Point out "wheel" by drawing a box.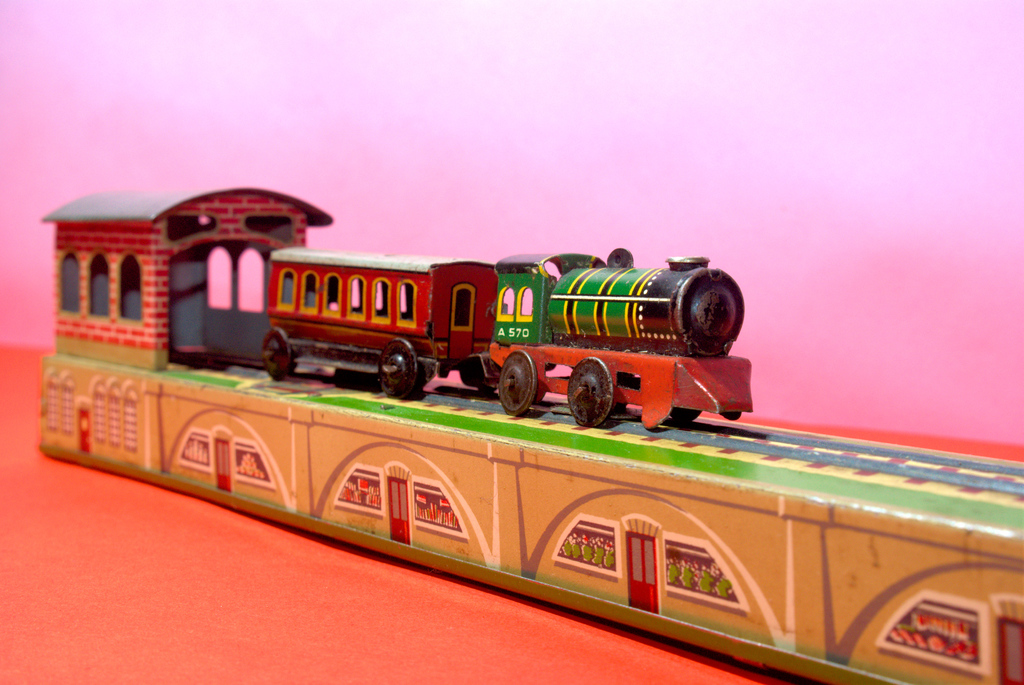
x1=492, y1=347, x2=544, y2=423.
